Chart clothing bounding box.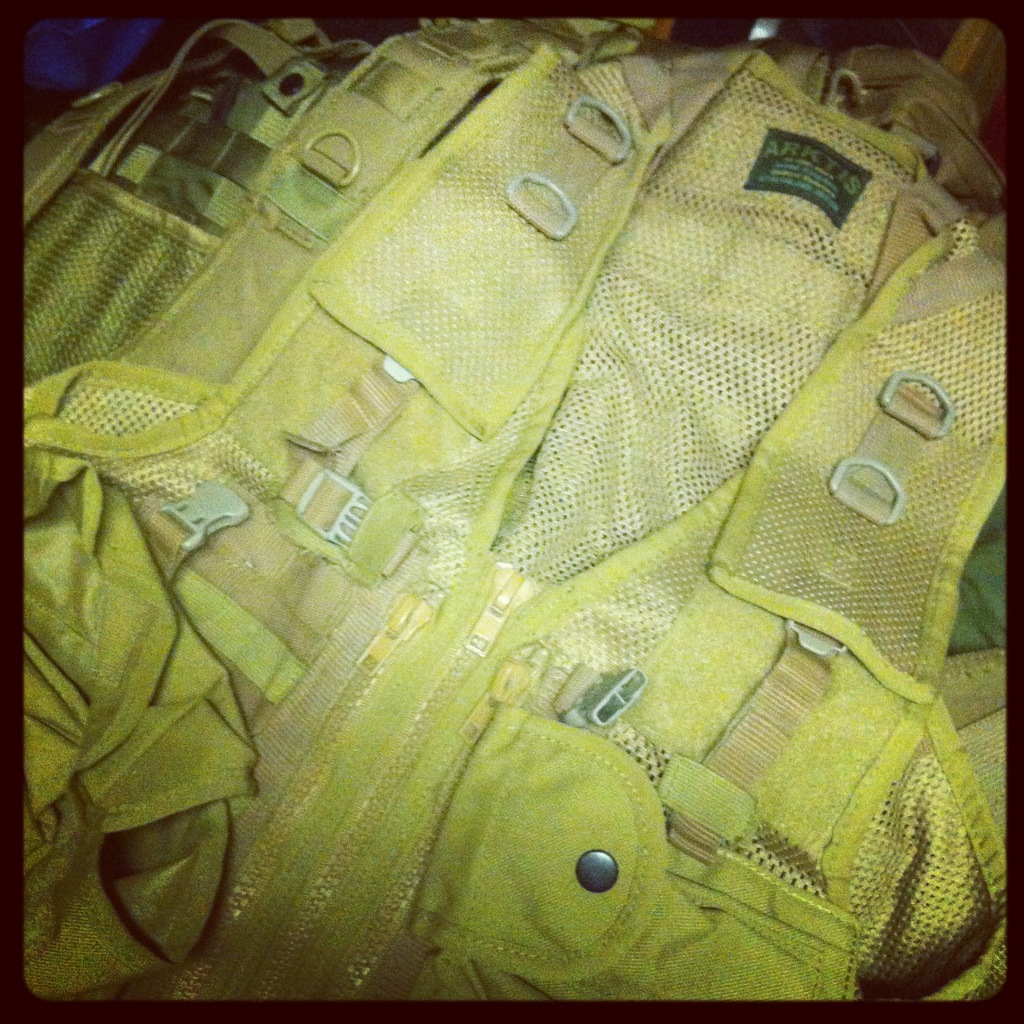
Charted: Rect(0, 0, 1023, 1023).
